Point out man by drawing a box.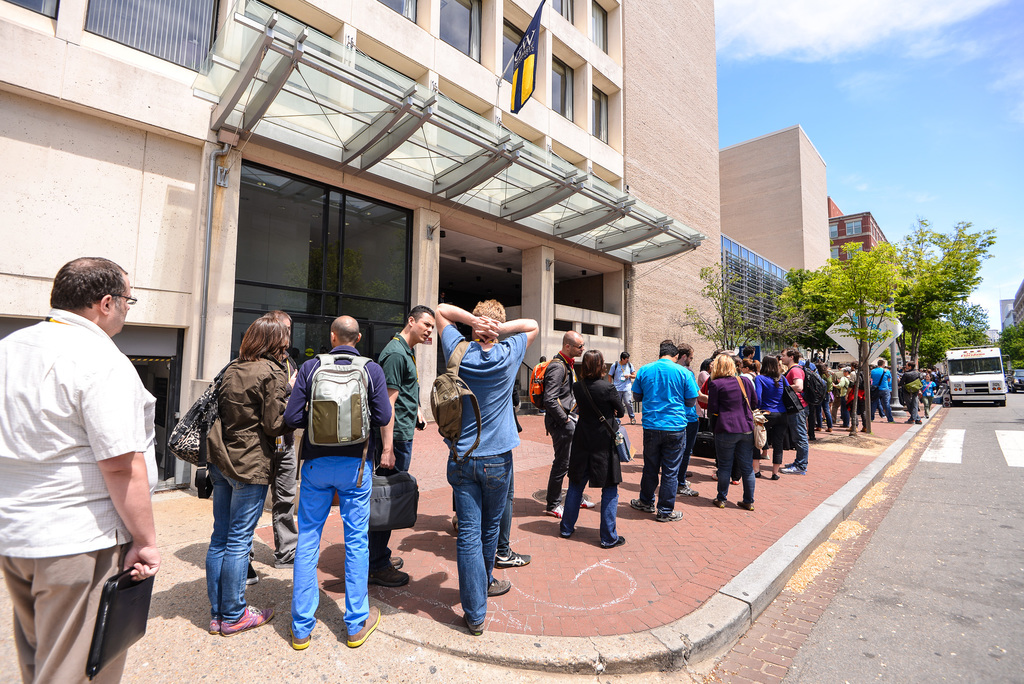
locate(270, 315, 391, 647).
